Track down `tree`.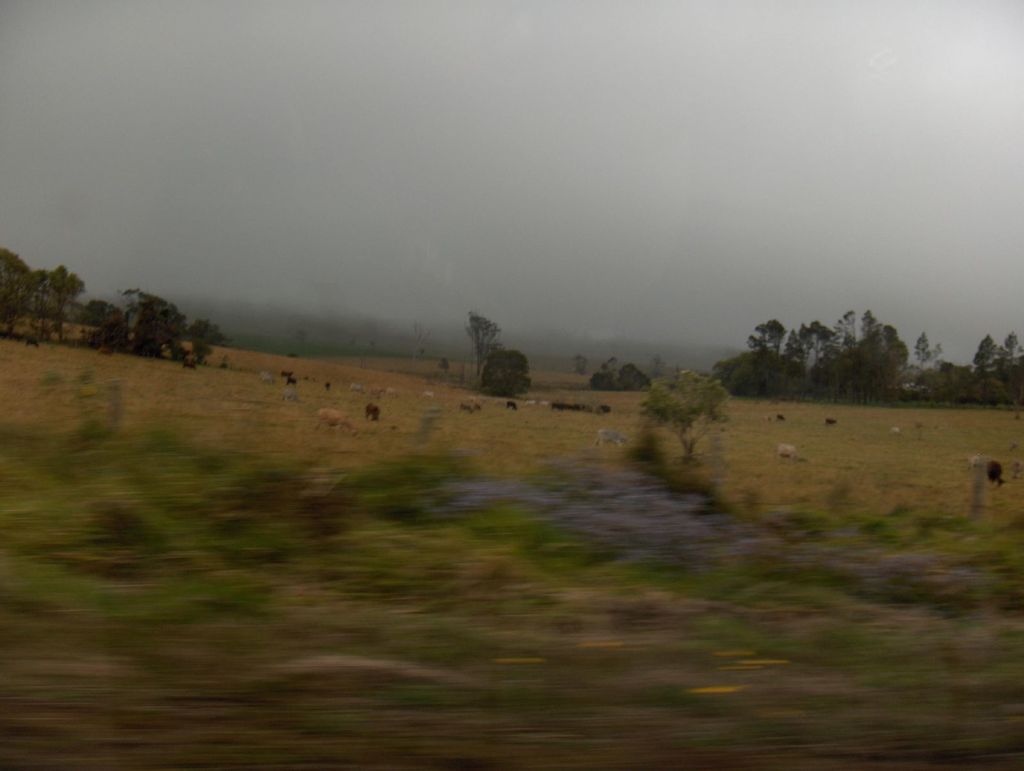
Tracked to locate(471, 311, 504, 375).
